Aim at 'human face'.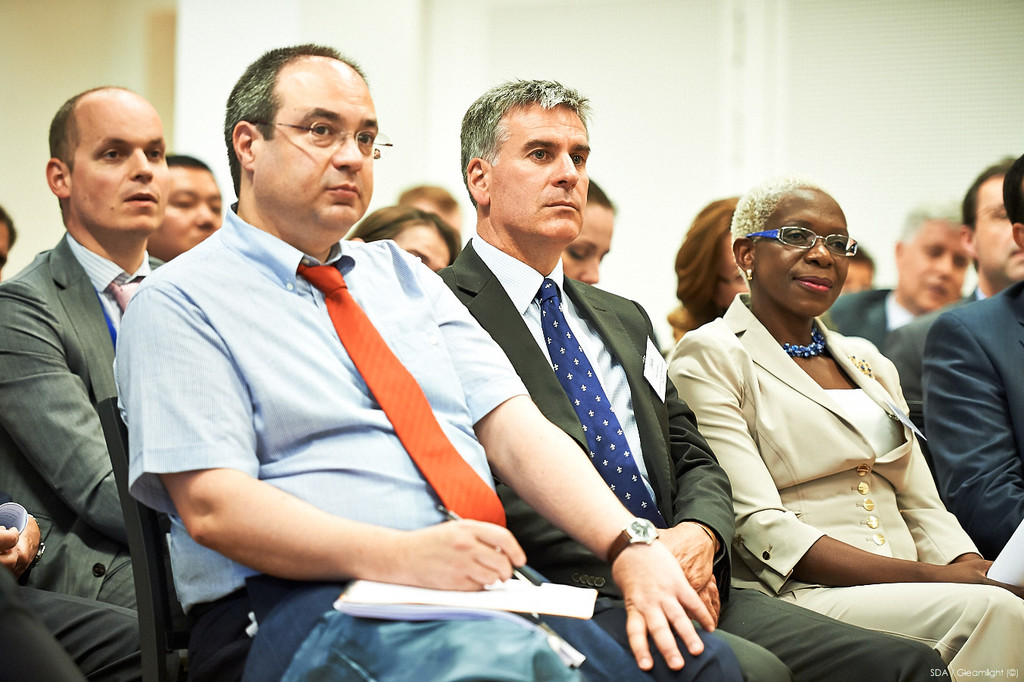
Aimed at [left=714, top=233, right=742, bottom=309].
